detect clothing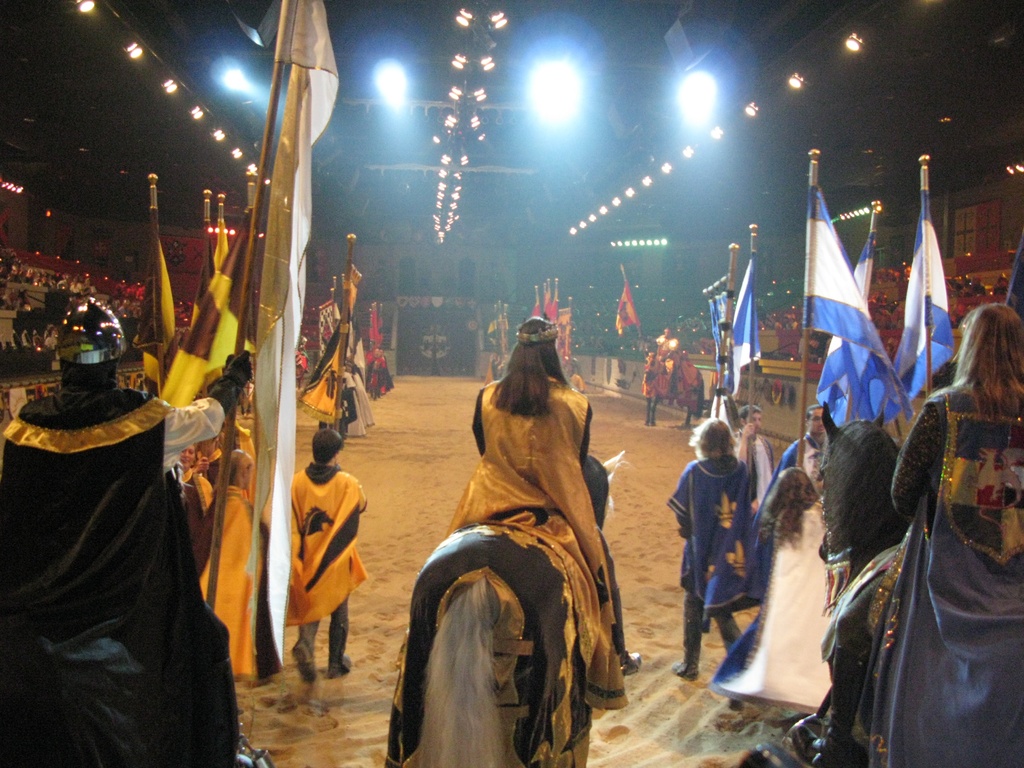
left=181, top=462, right=217, bottom=598
